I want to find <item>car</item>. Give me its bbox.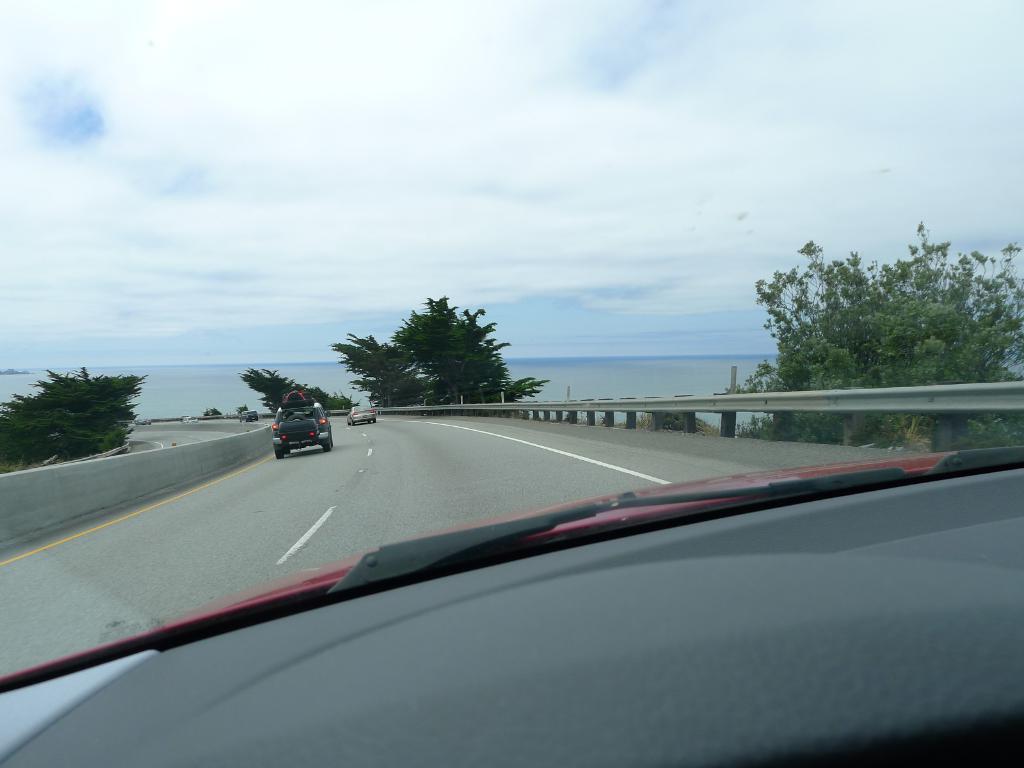
{"x1": 116, "y1": 422, "x2": 134, "y2": 434}.
